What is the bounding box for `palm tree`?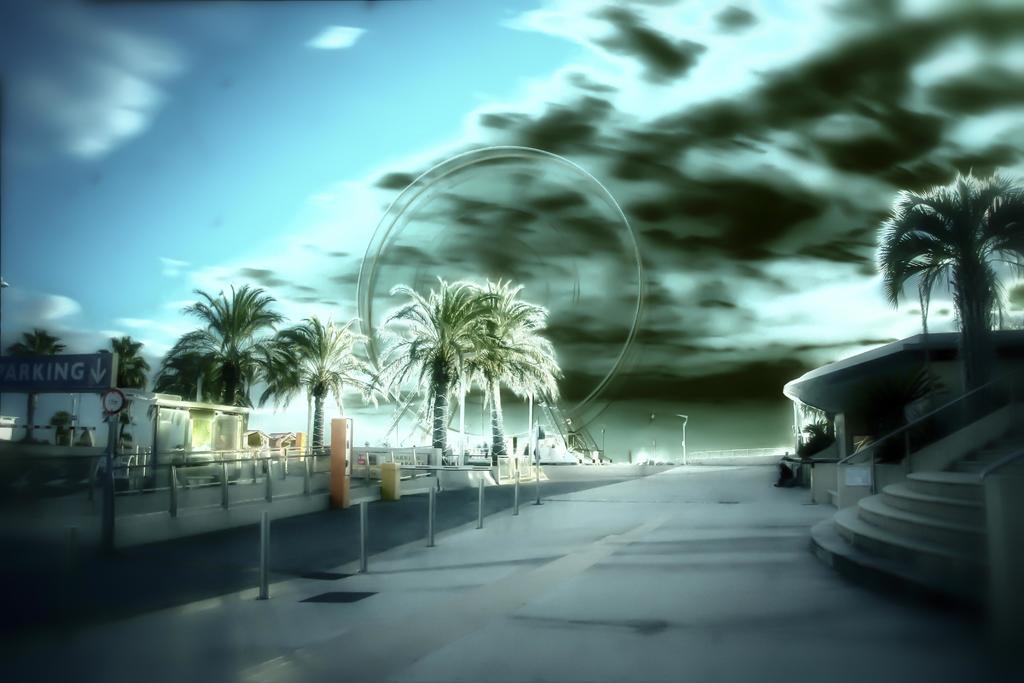
<bbox>870, 165, 1023, 398</bbox>.
